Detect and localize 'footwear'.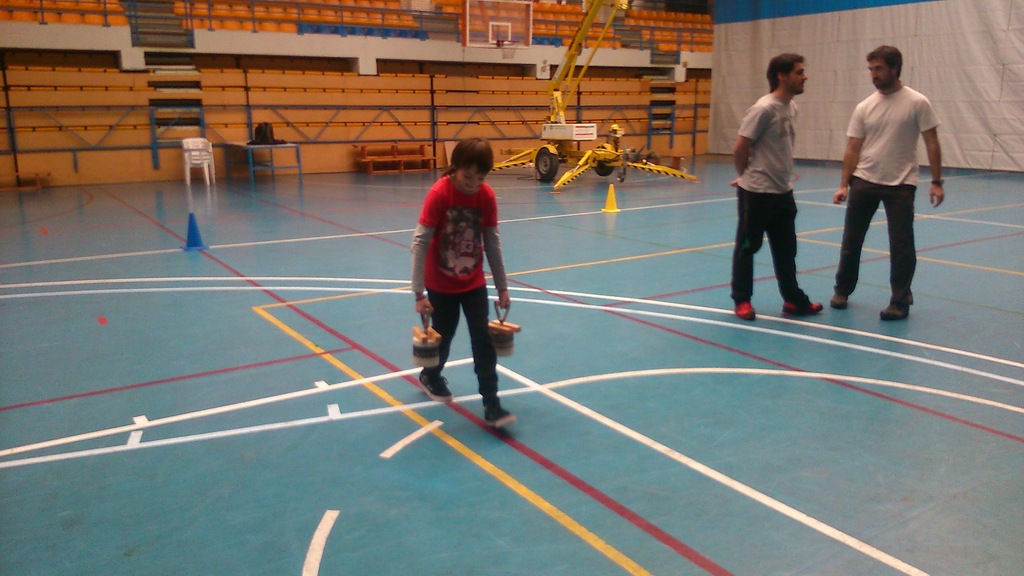
Localized at locate(487, 403, 516, 427).
